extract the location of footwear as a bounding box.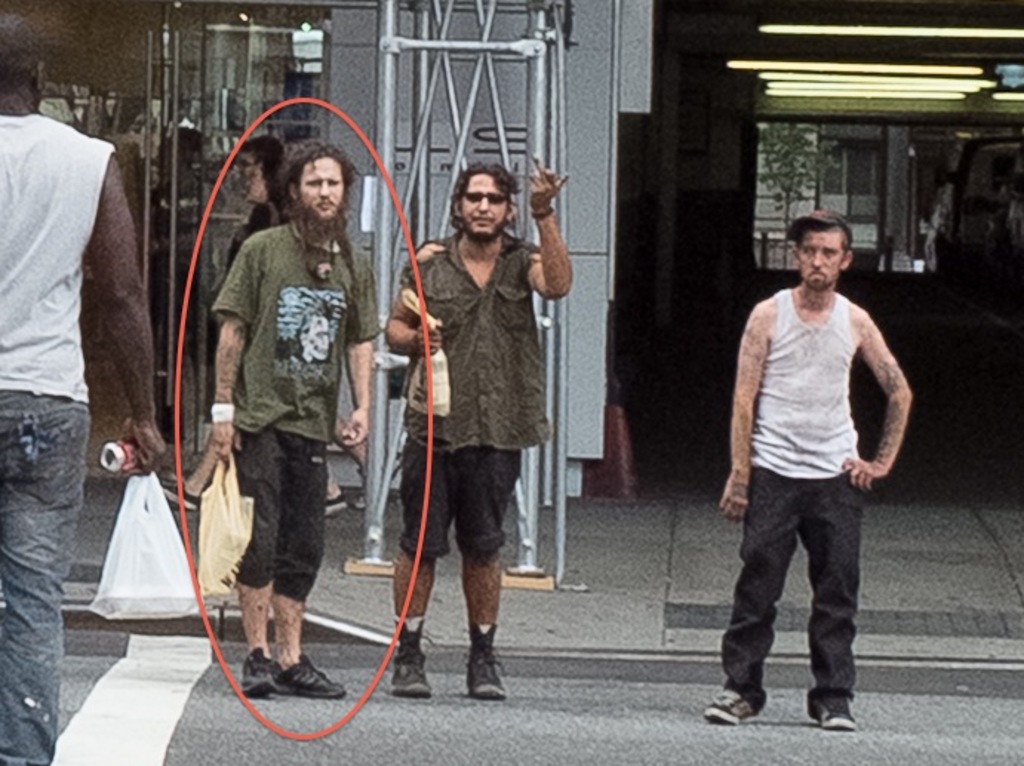
pyautogui.locateOnScreen(702, 689, 771, 730).
